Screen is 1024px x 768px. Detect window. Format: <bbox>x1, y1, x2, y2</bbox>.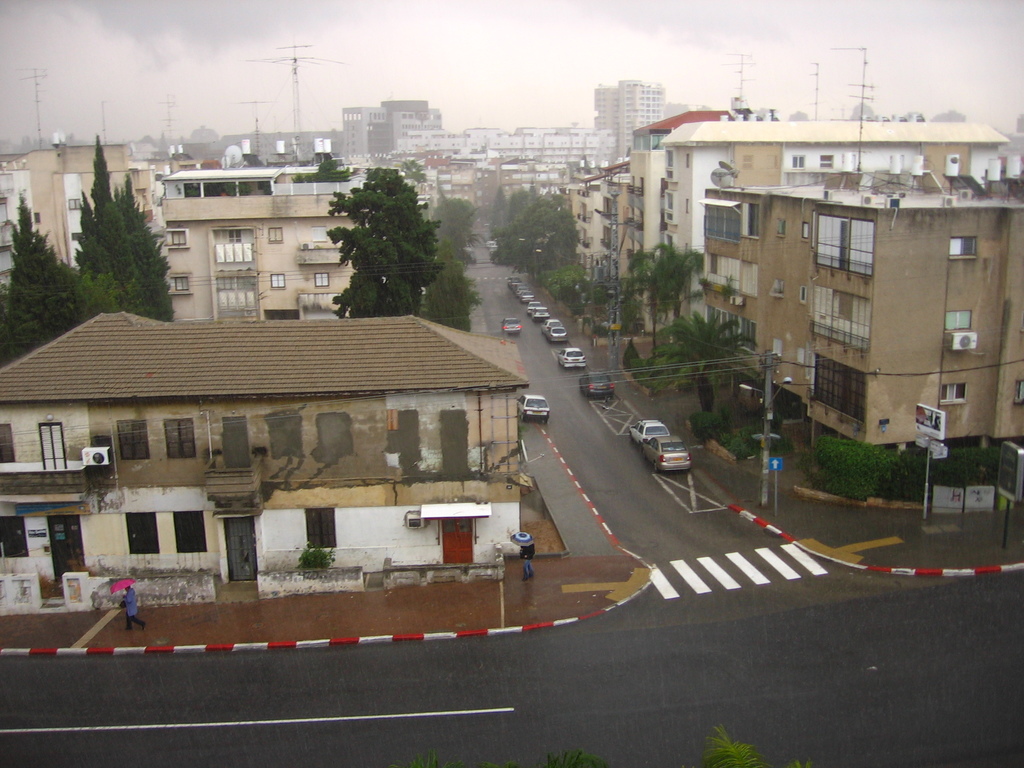
<bbox>813, 288, 867, 351</bbox>.
